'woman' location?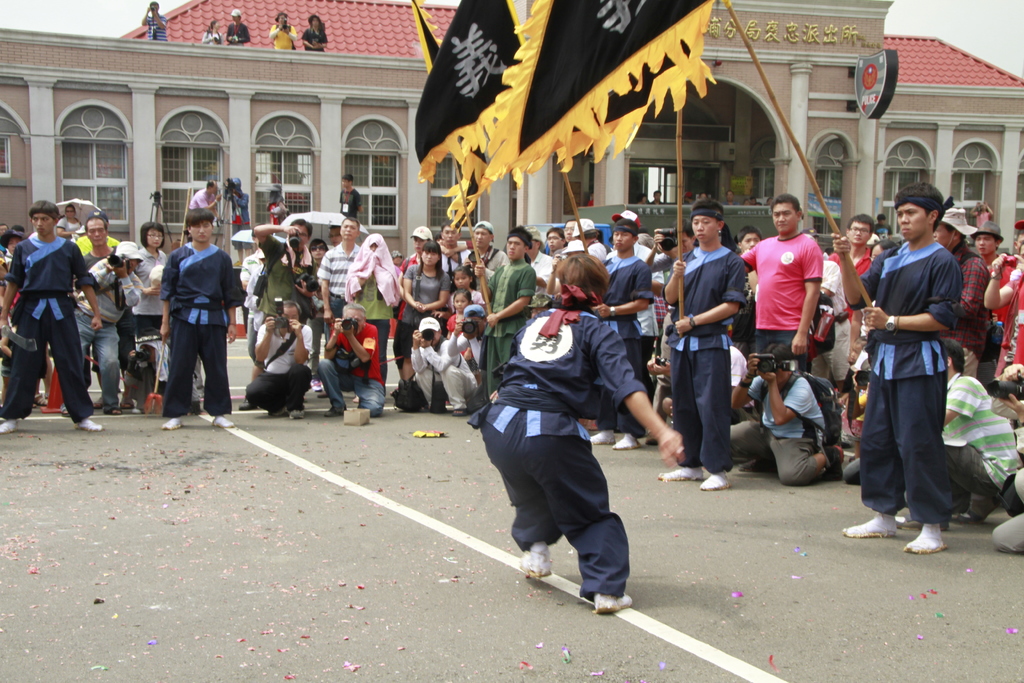
x1=477, y1=249, x2=657, y2=620
